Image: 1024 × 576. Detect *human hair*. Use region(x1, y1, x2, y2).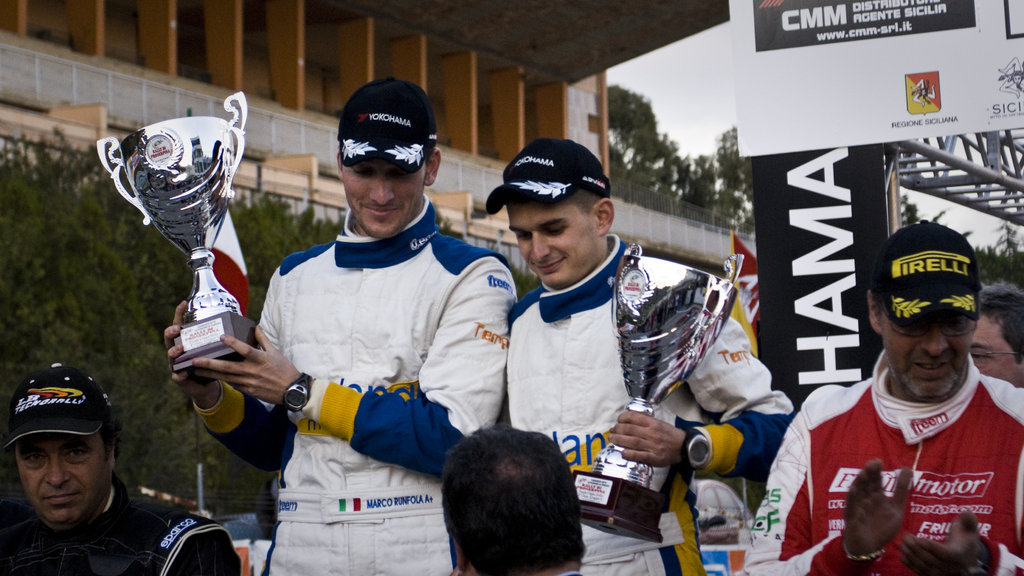
region(94, 414, 114, 449).
